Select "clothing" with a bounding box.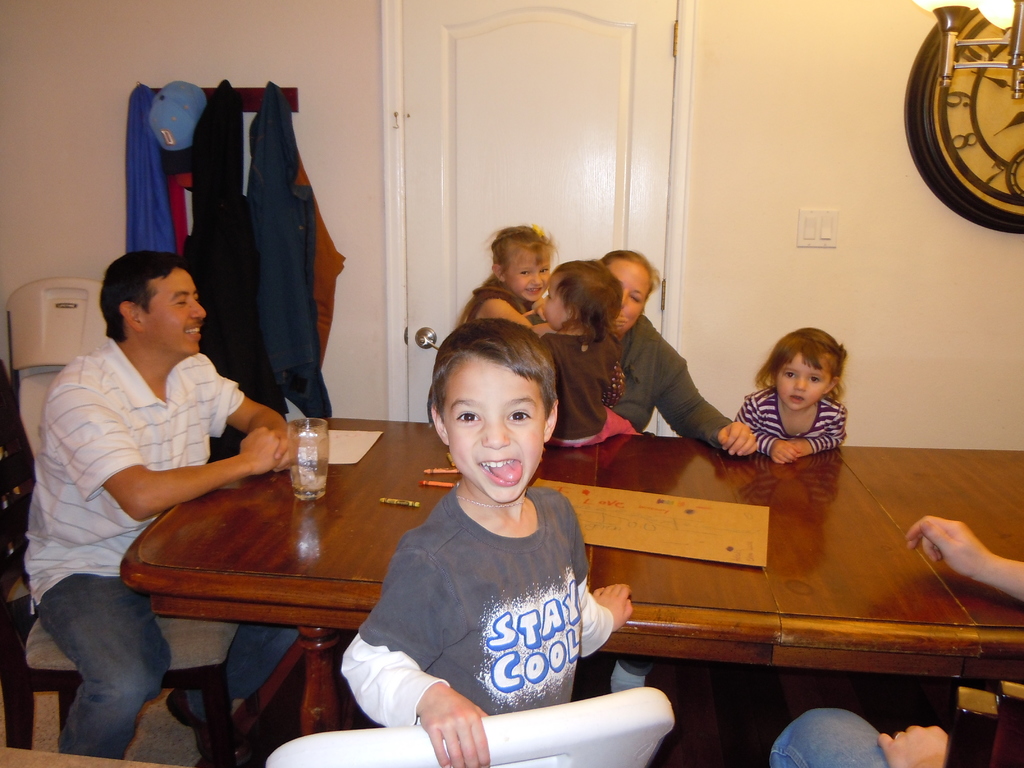
<box>733,381,848,460</box>.
